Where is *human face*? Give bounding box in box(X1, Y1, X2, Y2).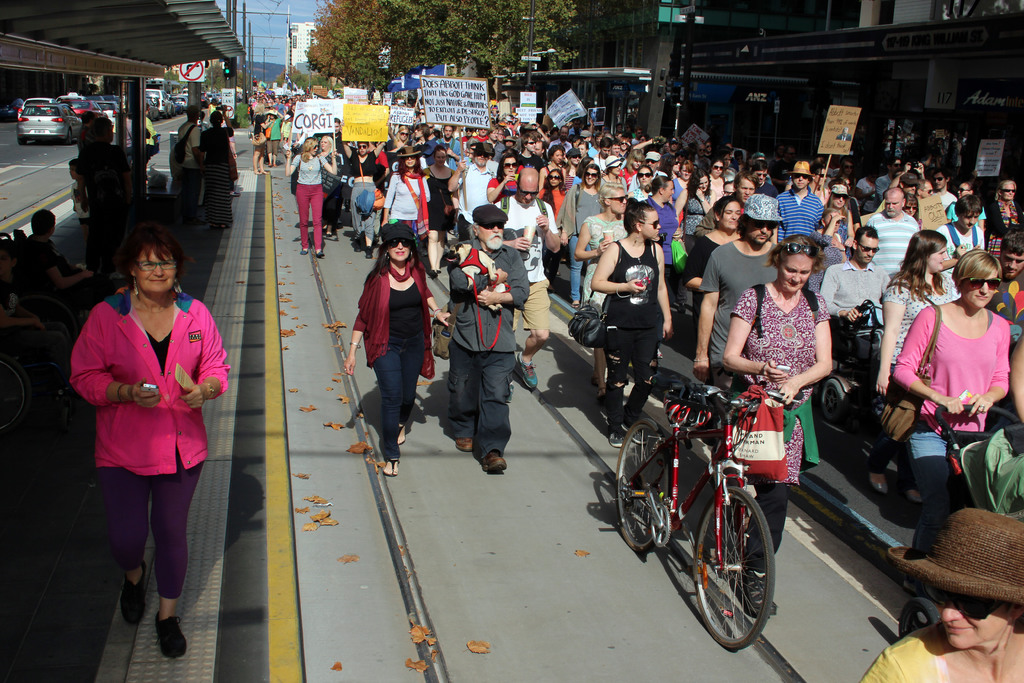
box(721, 203, 740, 229).
